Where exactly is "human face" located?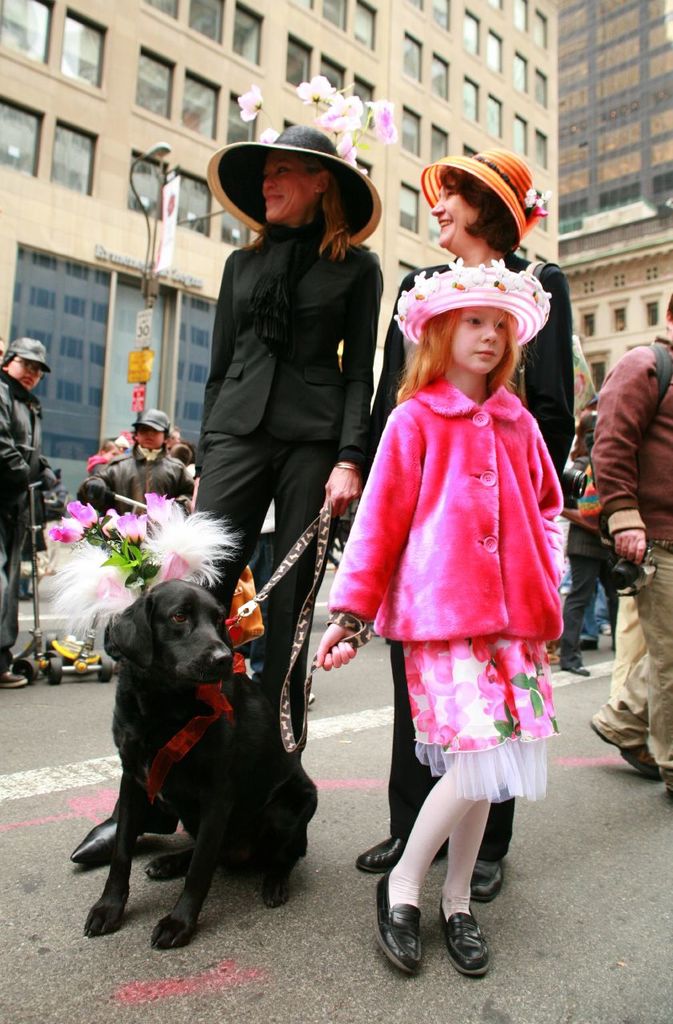
Its bounding box is {"x1": 8, "y1": 355, "x2": 38, "y2": 390}.
